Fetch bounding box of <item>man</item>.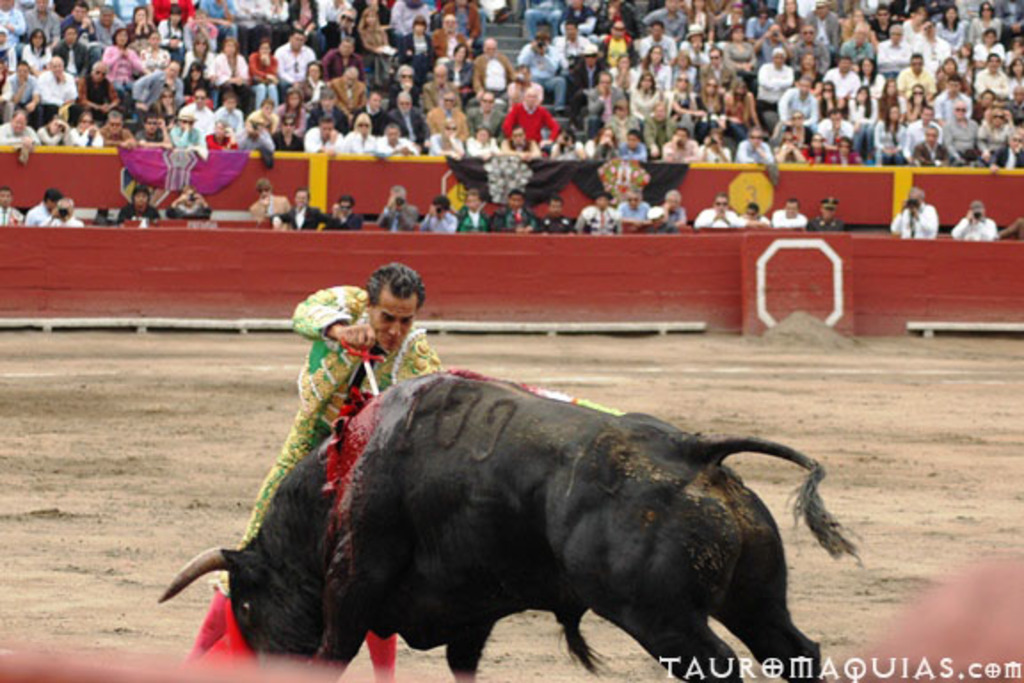
Bbox: bbox=[331, 197, 364, 229].
